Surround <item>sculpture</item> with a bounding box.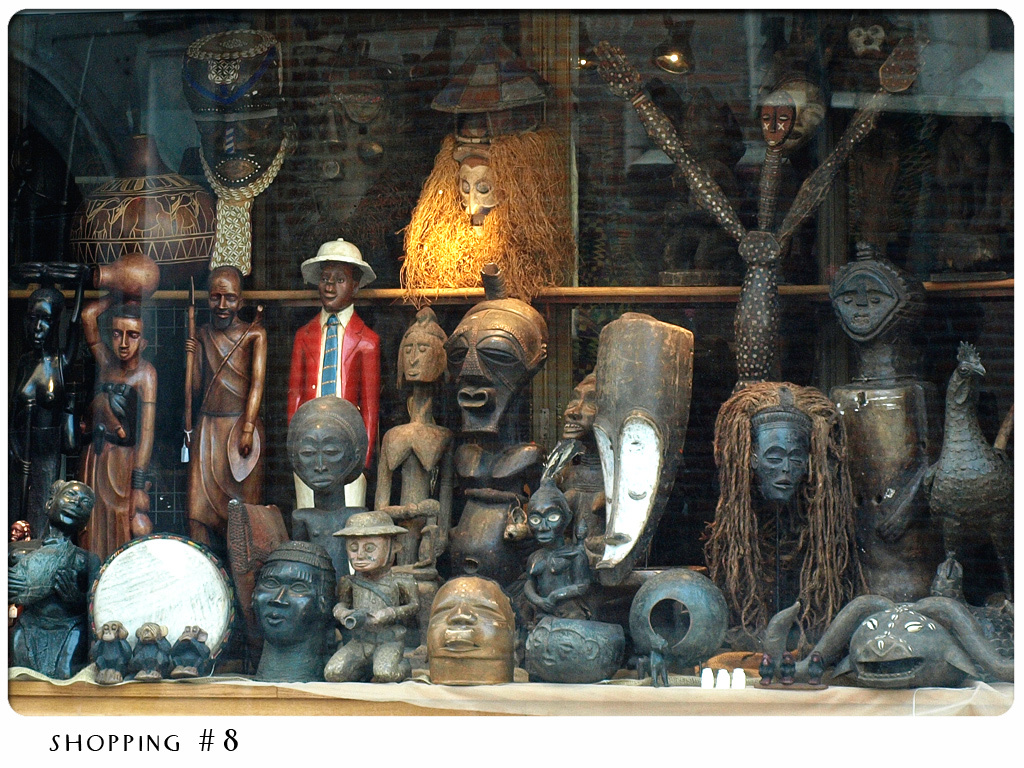
819, 237, 926, 381.
